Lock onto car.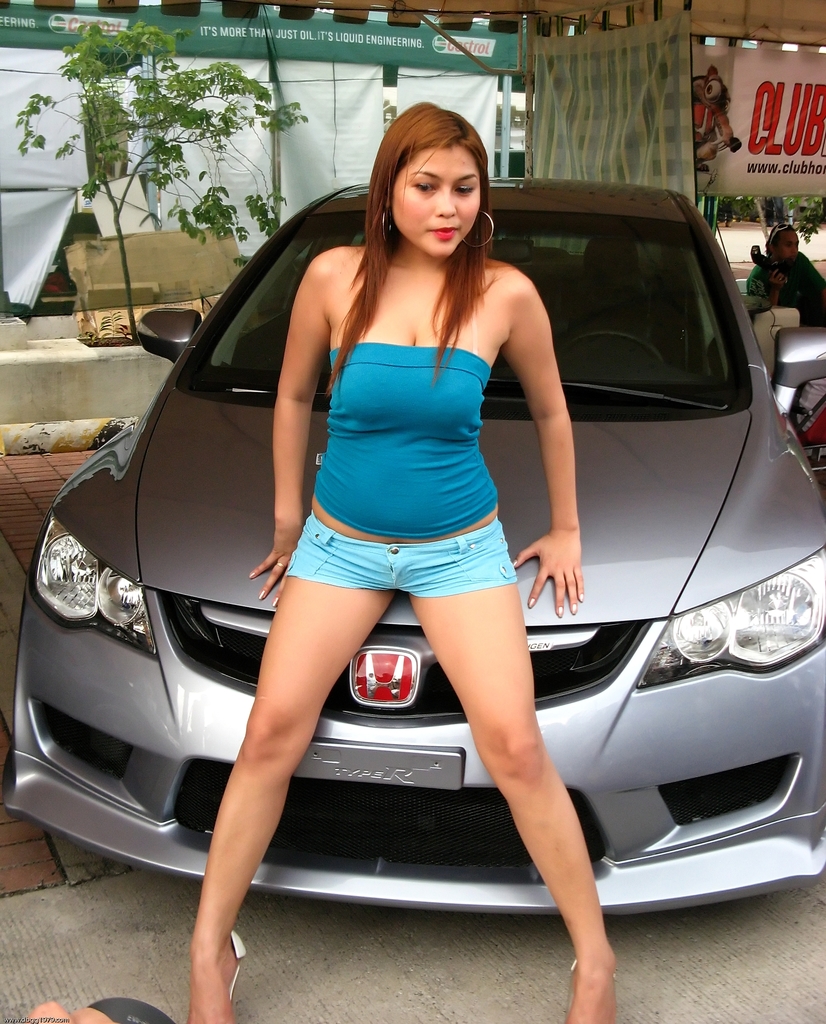
Locked: 35 136 803 961.
